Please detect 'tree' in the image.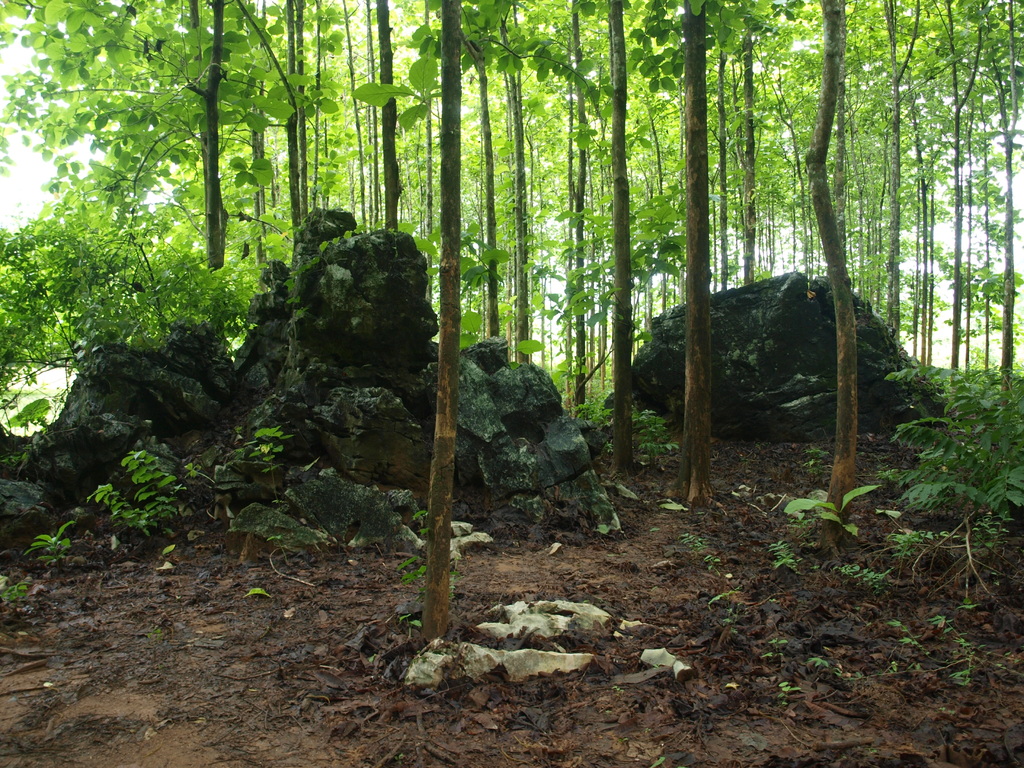
rect(682, 0, 728, 515).
